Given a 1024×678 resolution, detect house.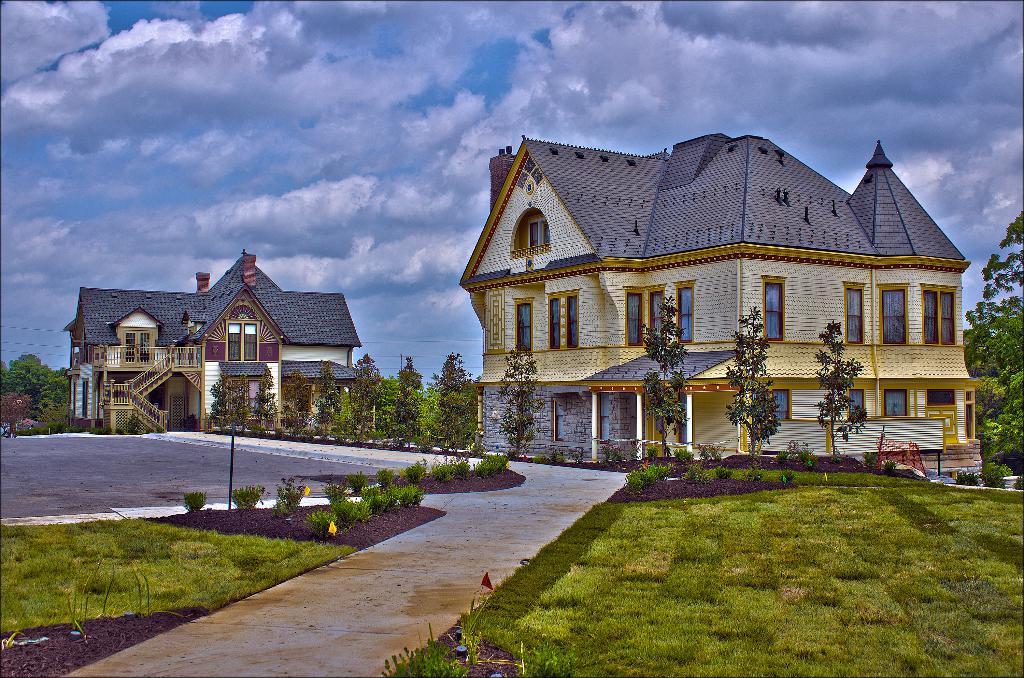
466/129/977/467.
